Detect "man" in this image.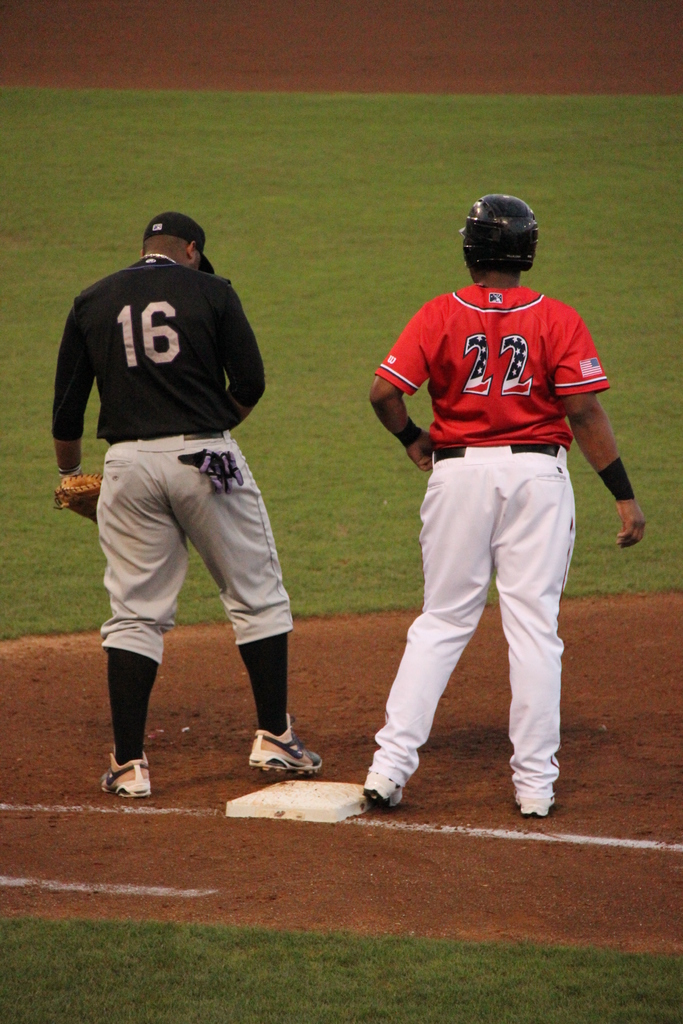
Detection: [365,193,646,821].
